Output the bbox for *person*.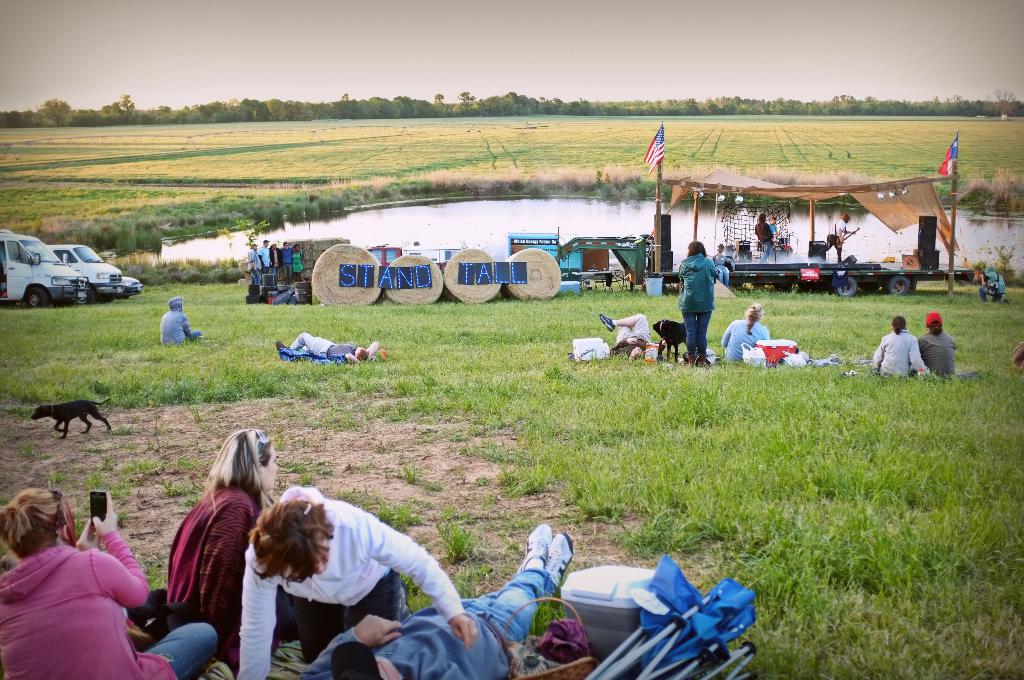
bbox=[768, 216, 778, 251].
